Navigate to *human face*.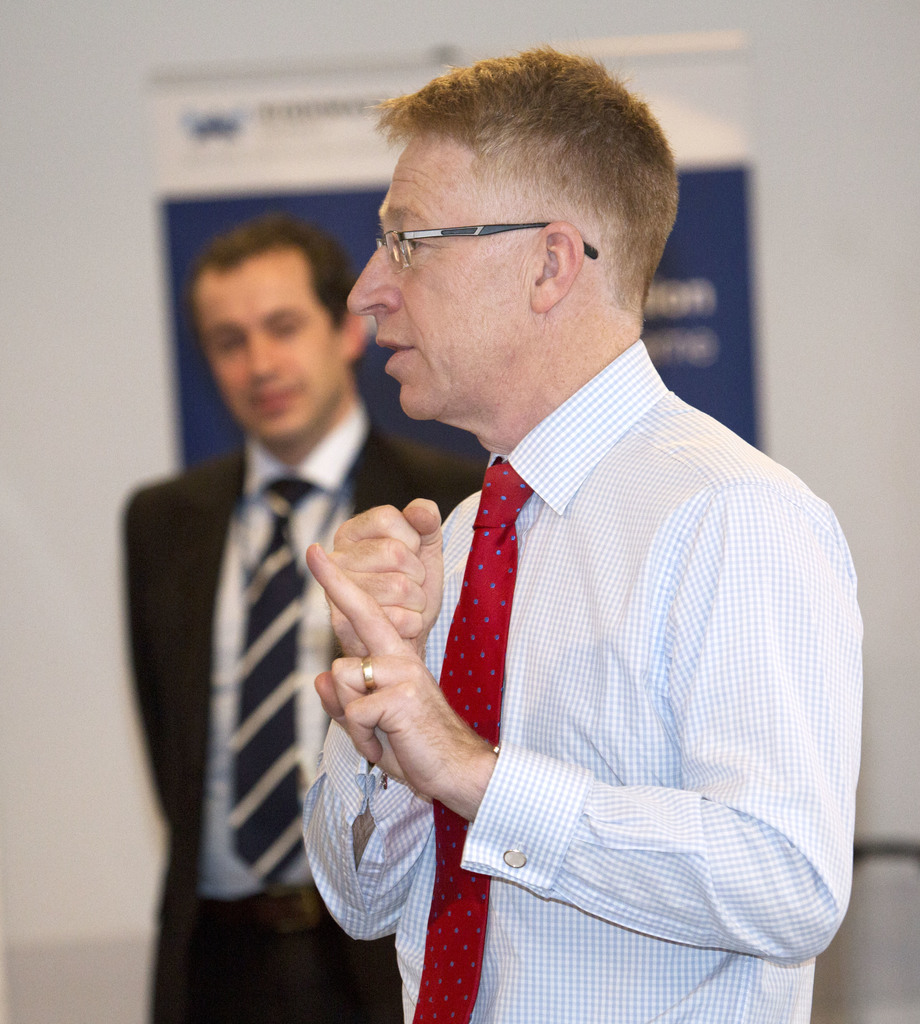
Navigation target: (x1=347, y1=134, x2=526, y2=412).
